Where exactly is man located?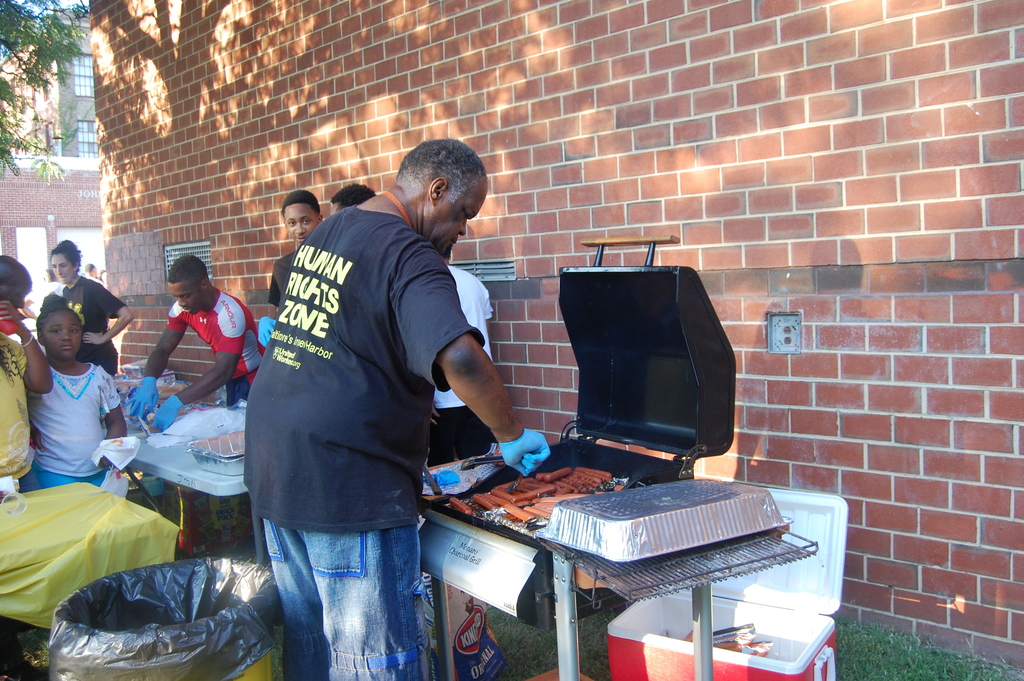
Its bounding box is 266/192/320/307.
